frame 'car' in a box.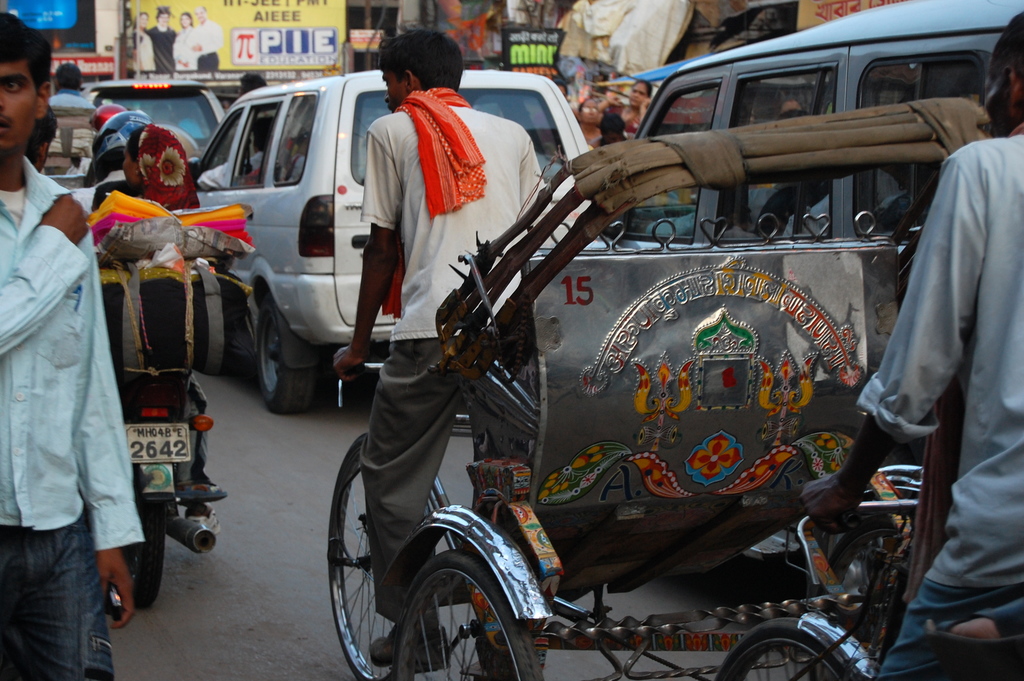
box(81, 78, 226, 159).
